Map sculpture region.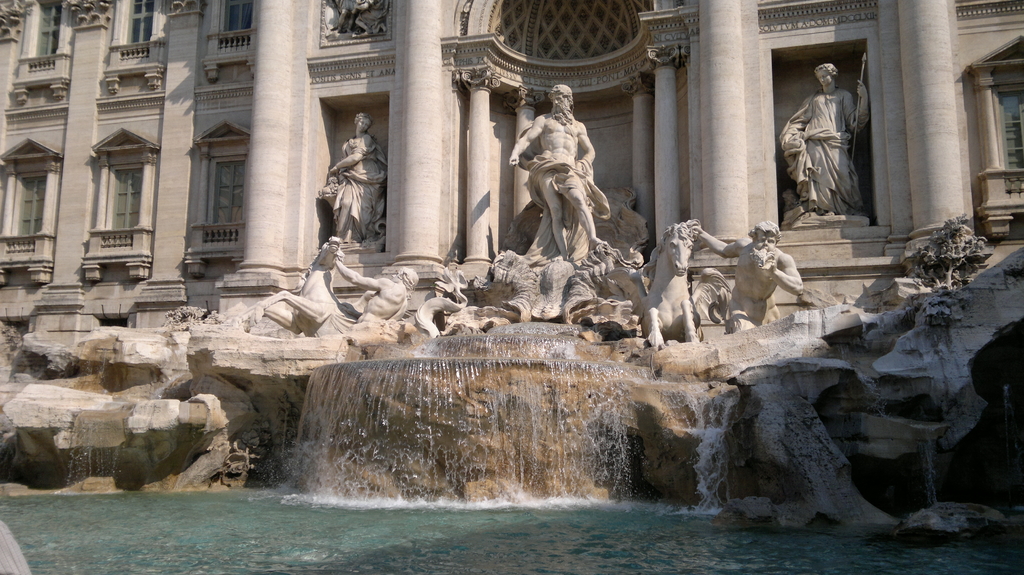
Mapped to box=[319, 104, 387, 253].
